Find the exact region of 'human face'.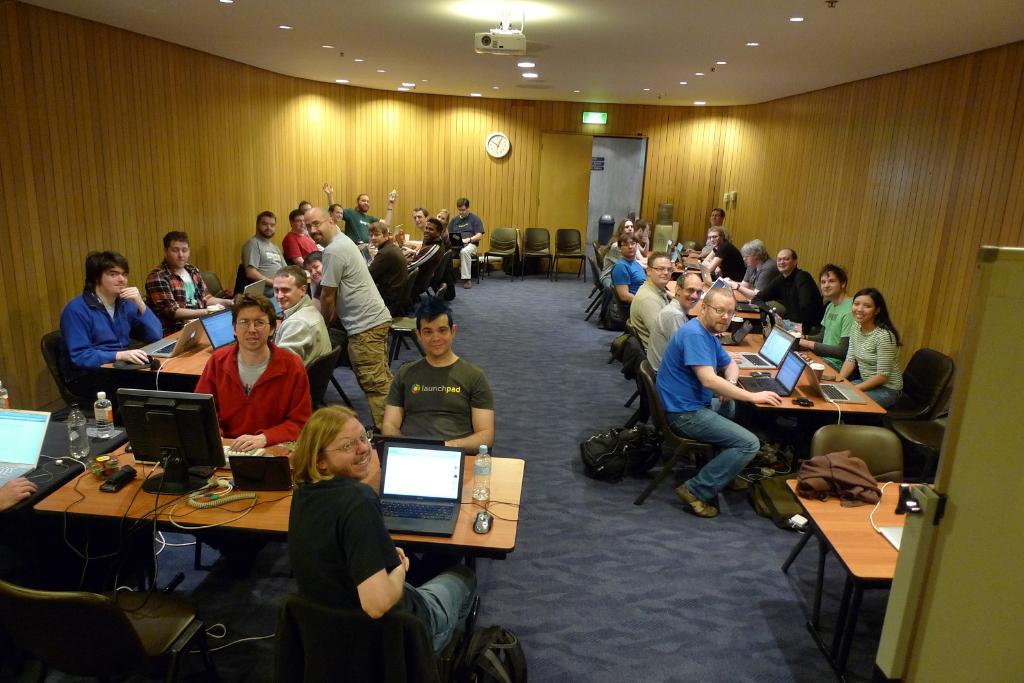
Exact region: (233,302,275,347).
